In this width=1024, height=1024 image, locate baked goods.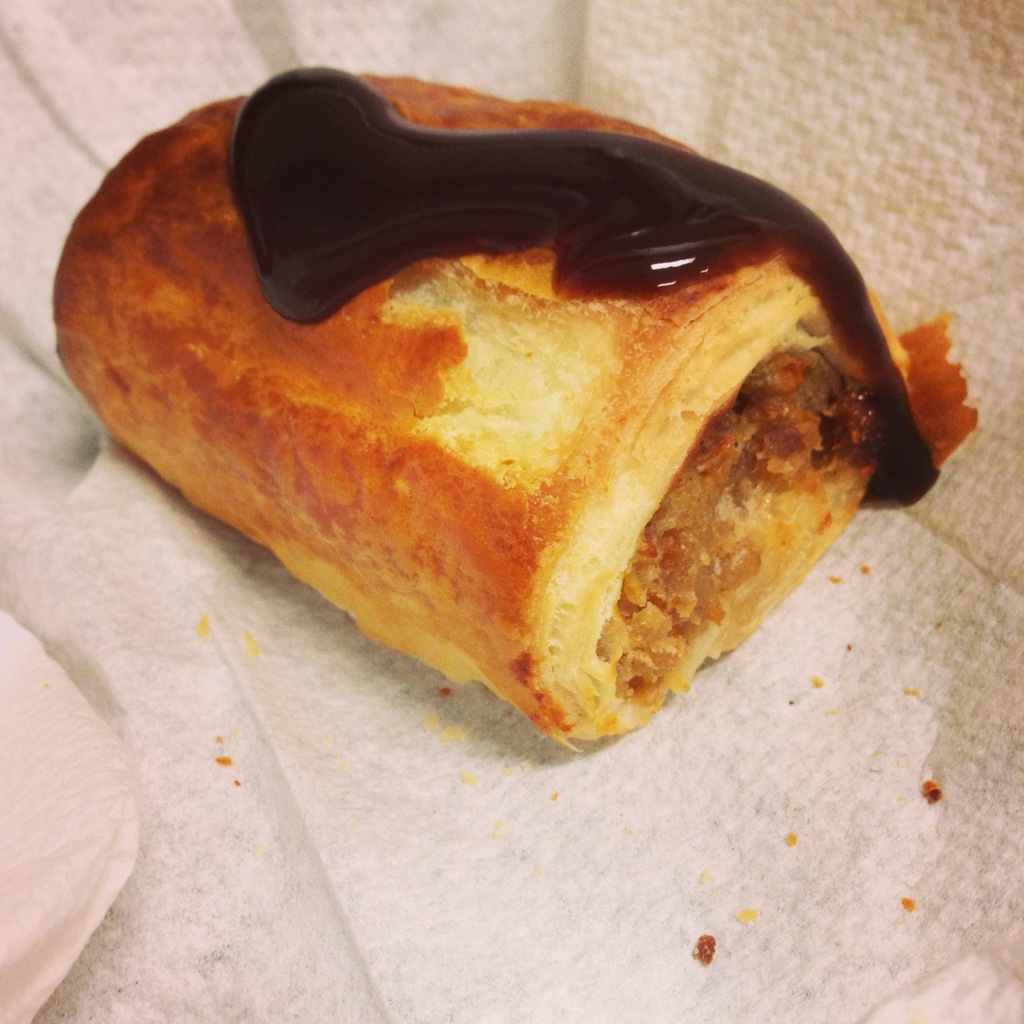
Bounding box: box(47, 54, 949, 746).
